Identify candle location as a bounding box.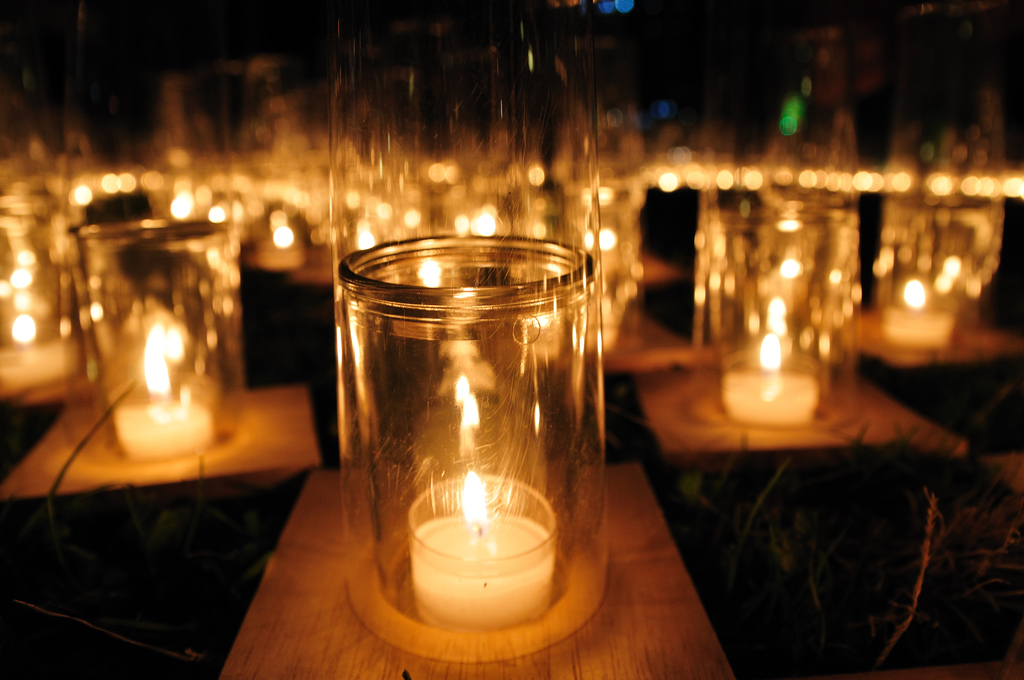
<bbox>117, 331, 206, 460</bbox>.
